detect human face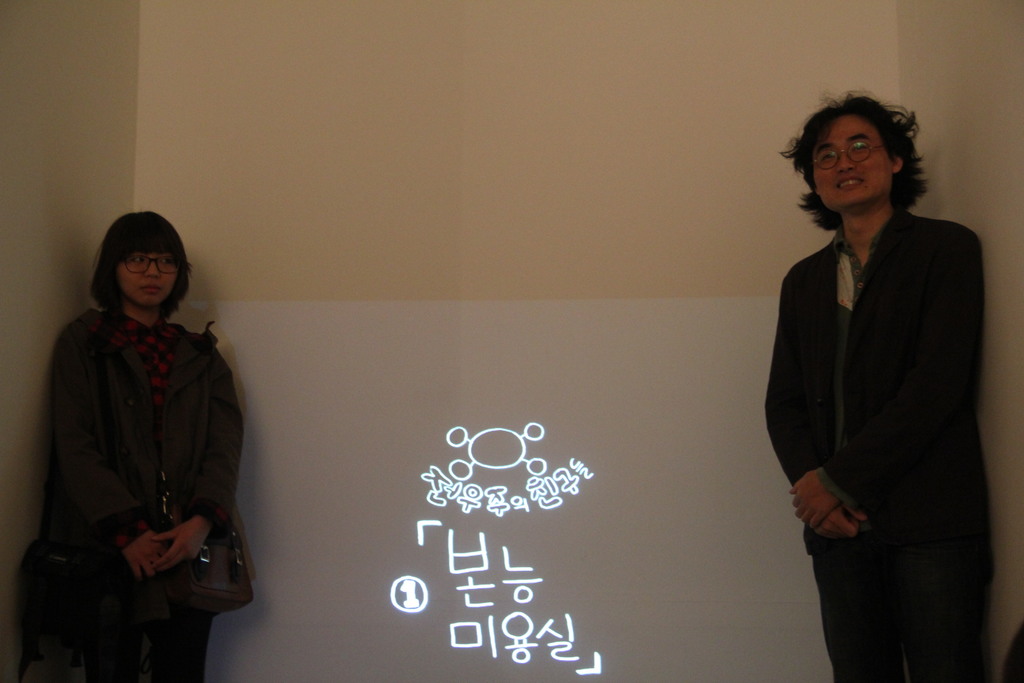
select_region(113, 251, 180, 315)
